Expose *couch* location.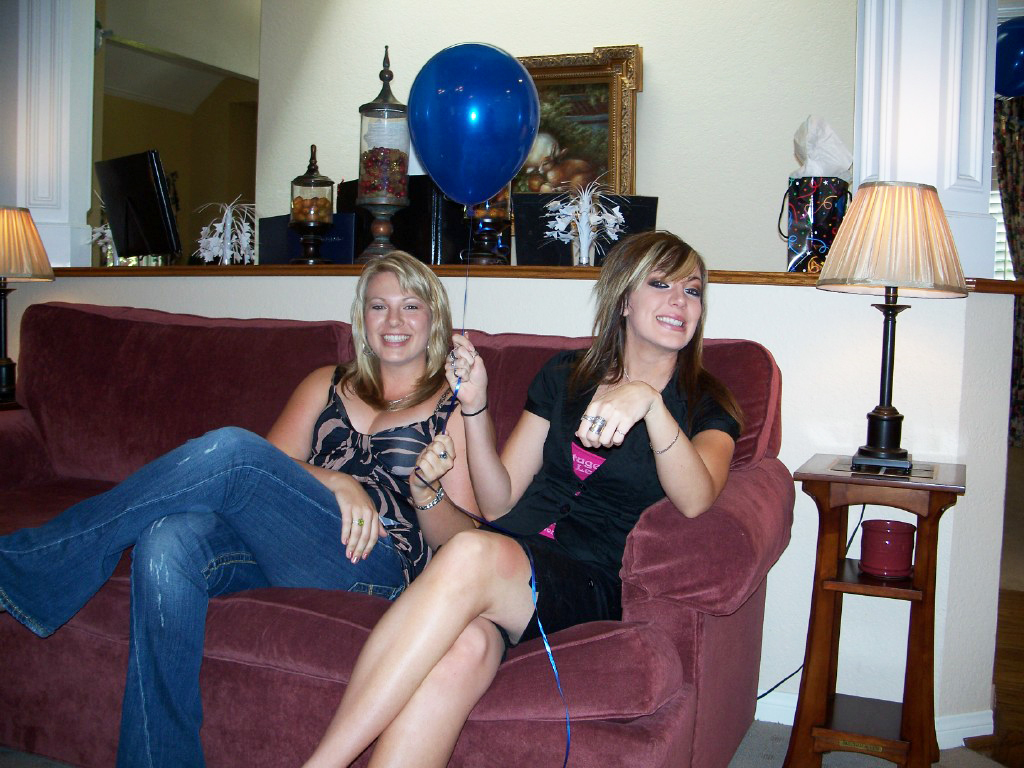
Exposed at {"left": 0, "top": 301, "right": 796, "bottom": 767}.
